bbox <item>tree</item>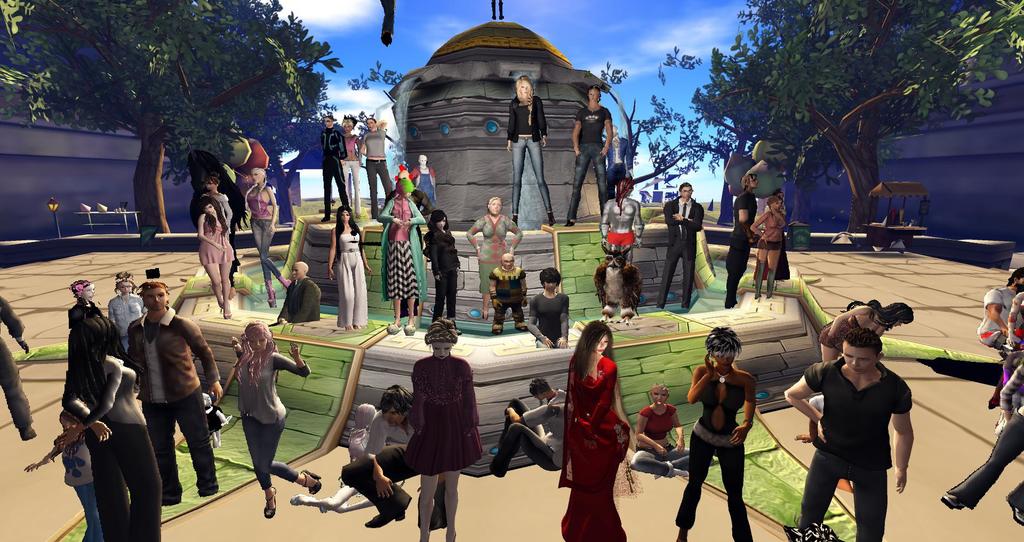
x1=0, y1=0, x2=341, y2=234
